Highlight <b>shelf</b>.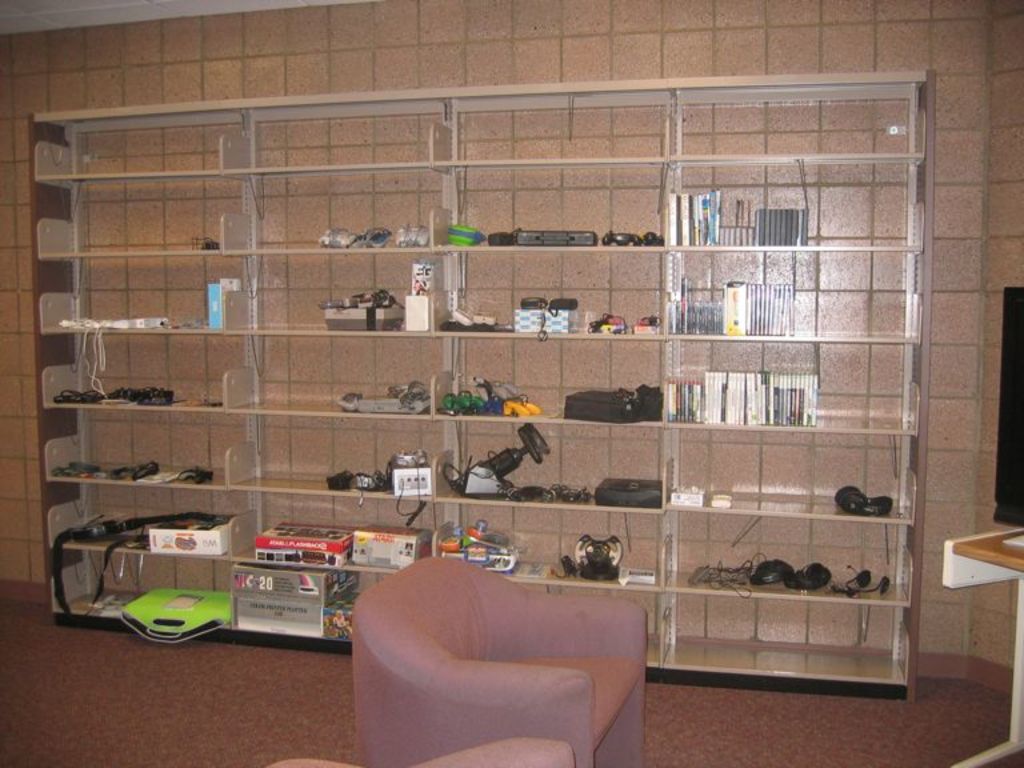
Highlighted region: crop(424, 416, 669, 512).
